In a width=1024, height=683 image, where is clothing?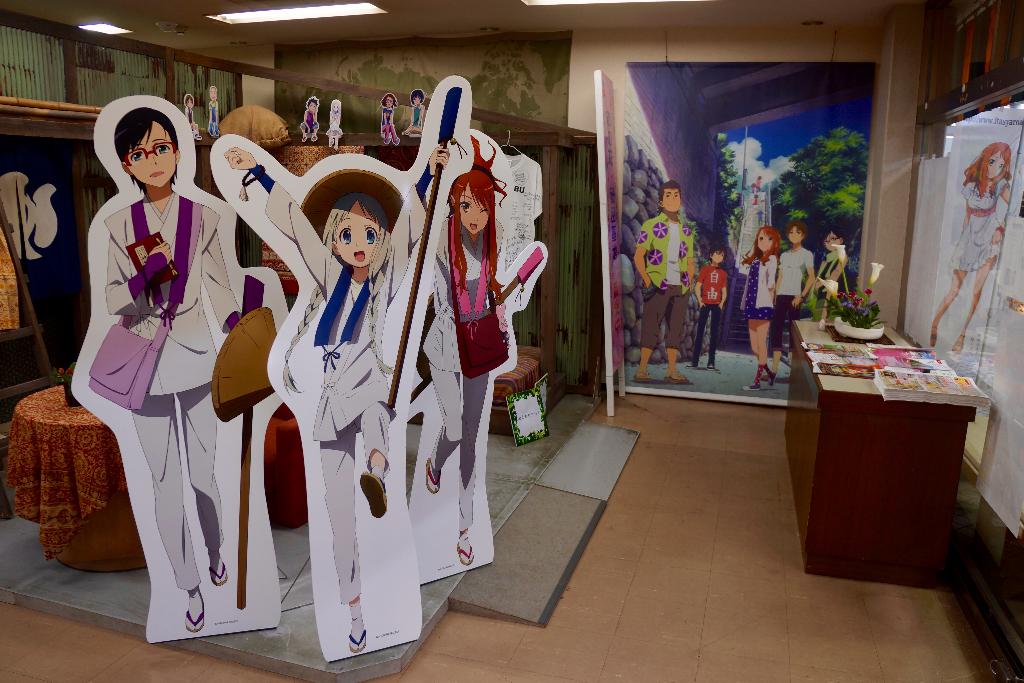
rect(740, 252, 778, 322).
